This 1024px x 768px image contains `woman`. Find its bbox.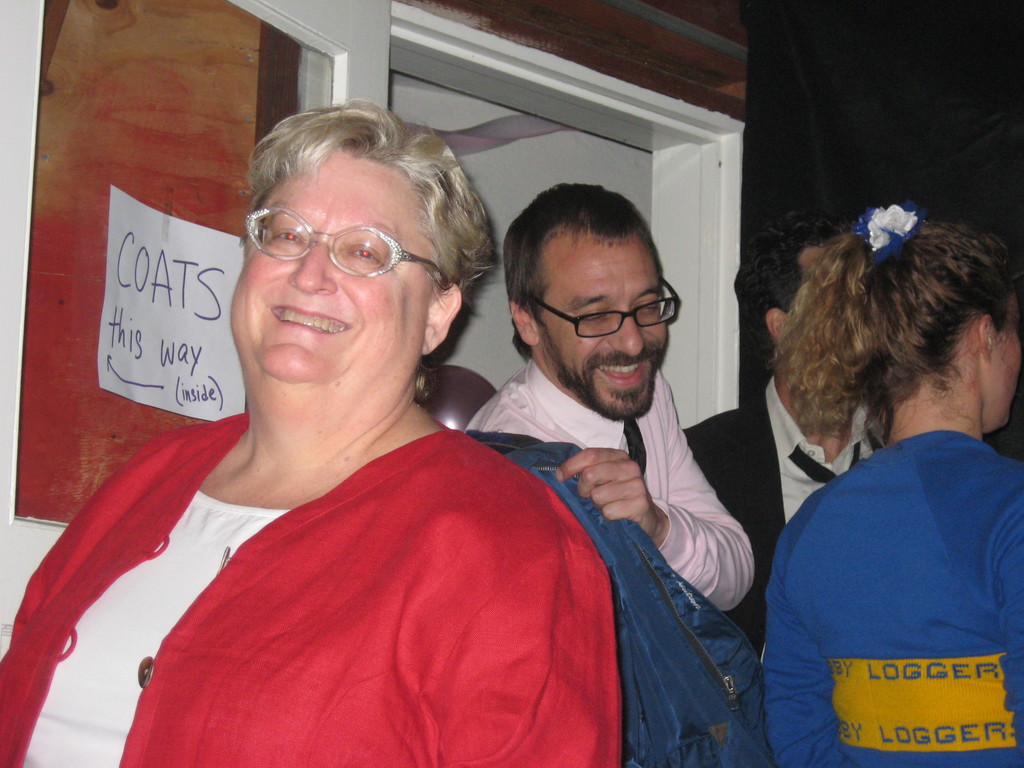
crop(725, 187, 1023, 767).
